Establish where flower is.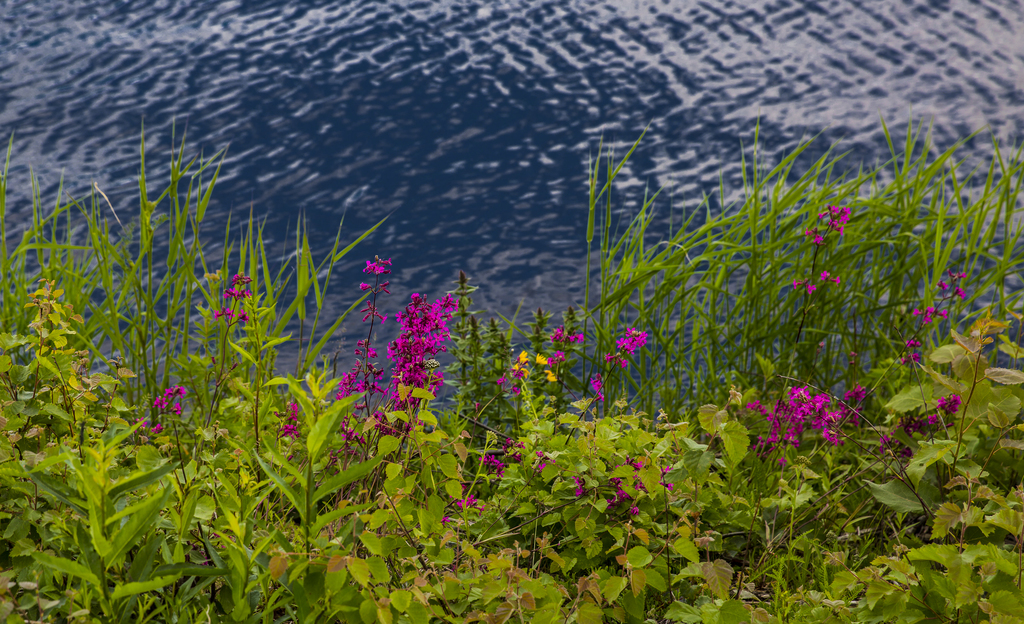
Established at bbox(572, 480, 583, 496).
